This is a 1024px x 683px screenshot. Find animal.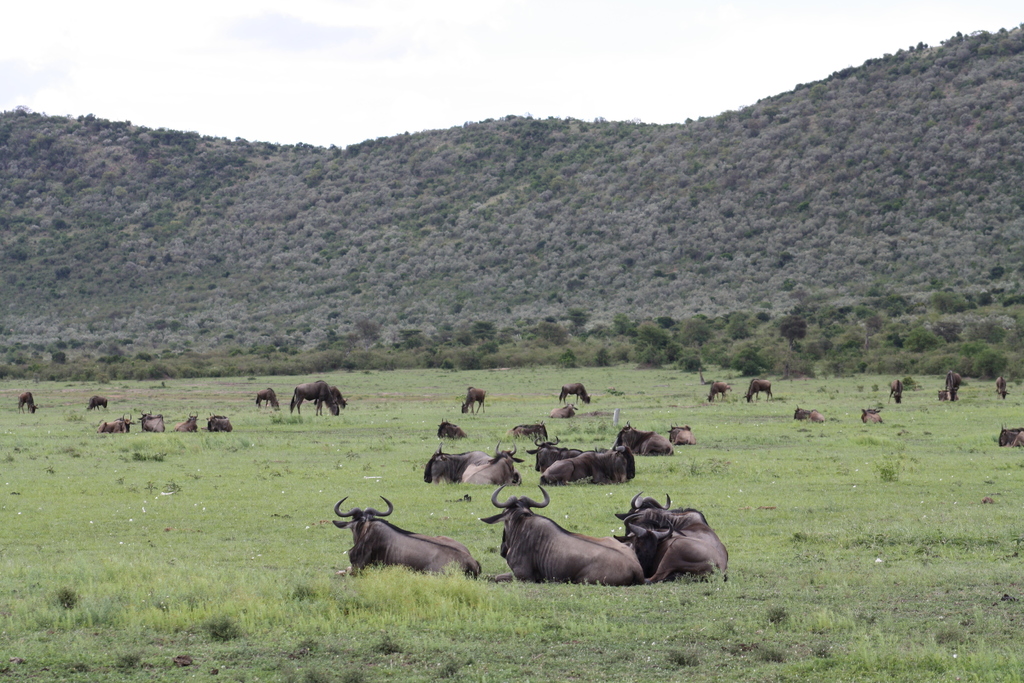
Bounding box: BBox(432, 425, 466, 441).
